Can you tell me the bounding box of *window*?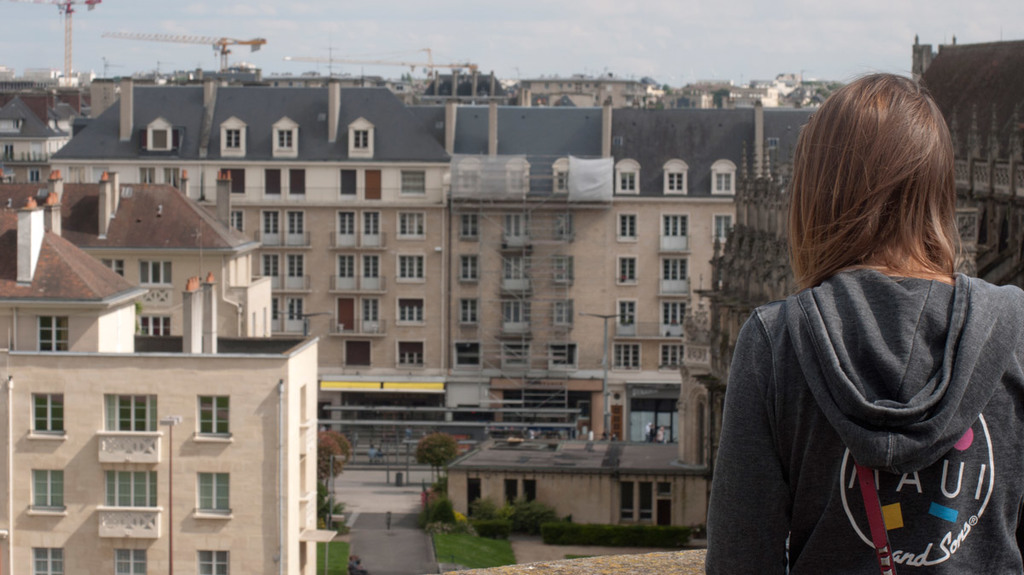
[196,548,235,574].
